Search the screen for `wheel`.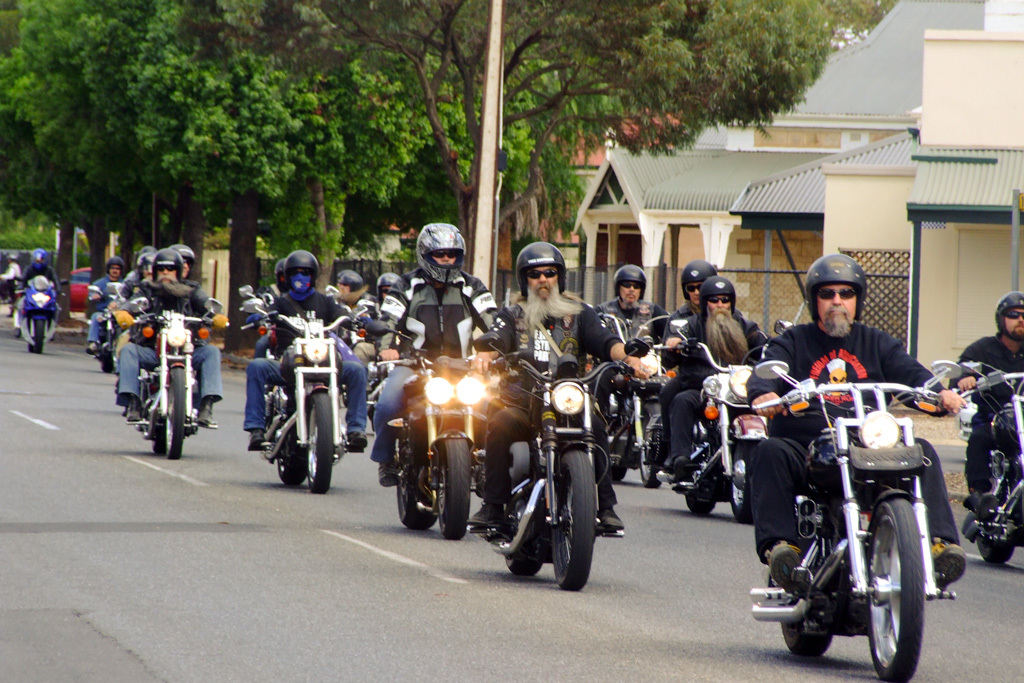
Found at <bbox>973, 536, 1018, 567</bbox>.
